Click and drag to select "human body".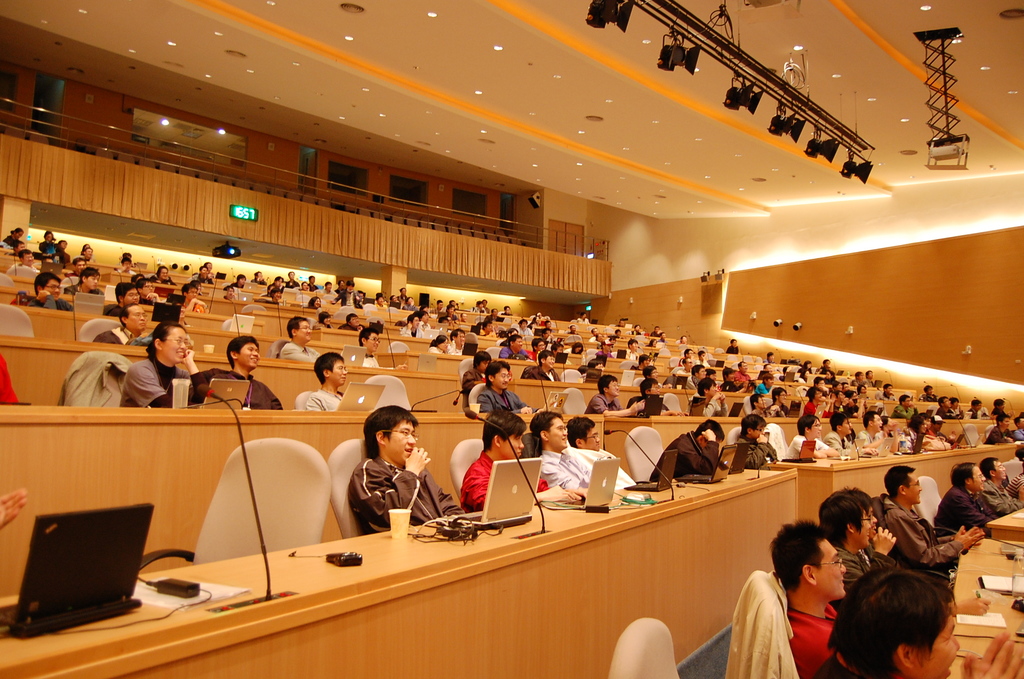
Selection: 60, 236, 69, 257.
